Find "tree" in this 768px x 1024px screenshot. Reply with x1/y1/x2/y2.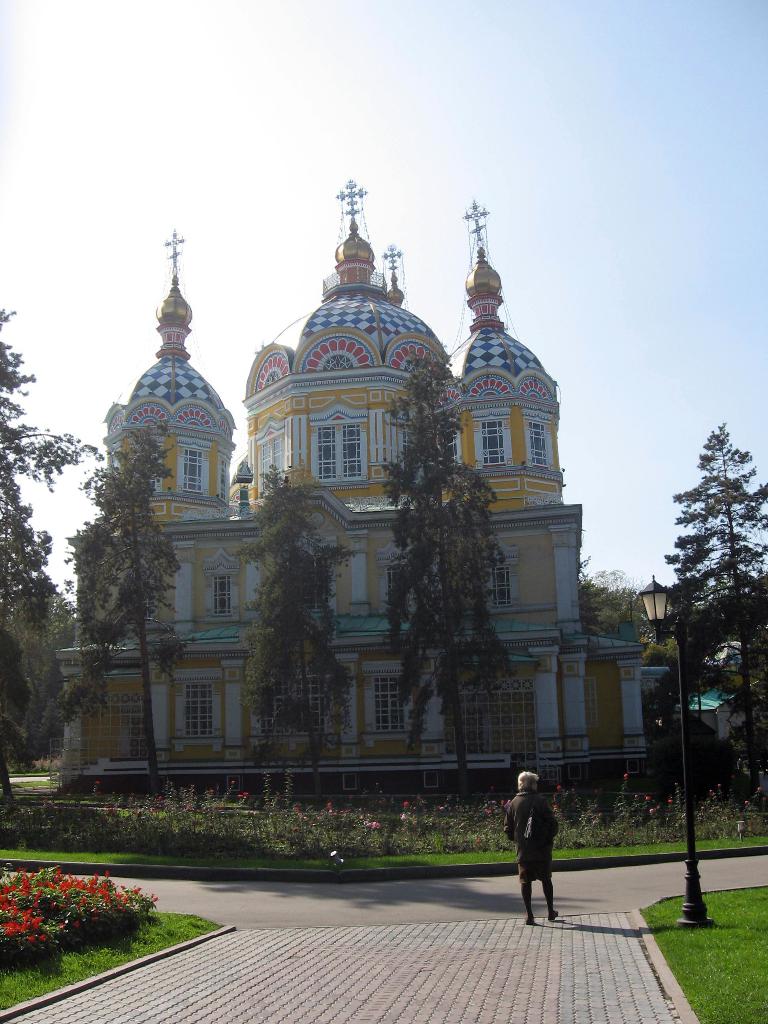
68/426/184/786.
